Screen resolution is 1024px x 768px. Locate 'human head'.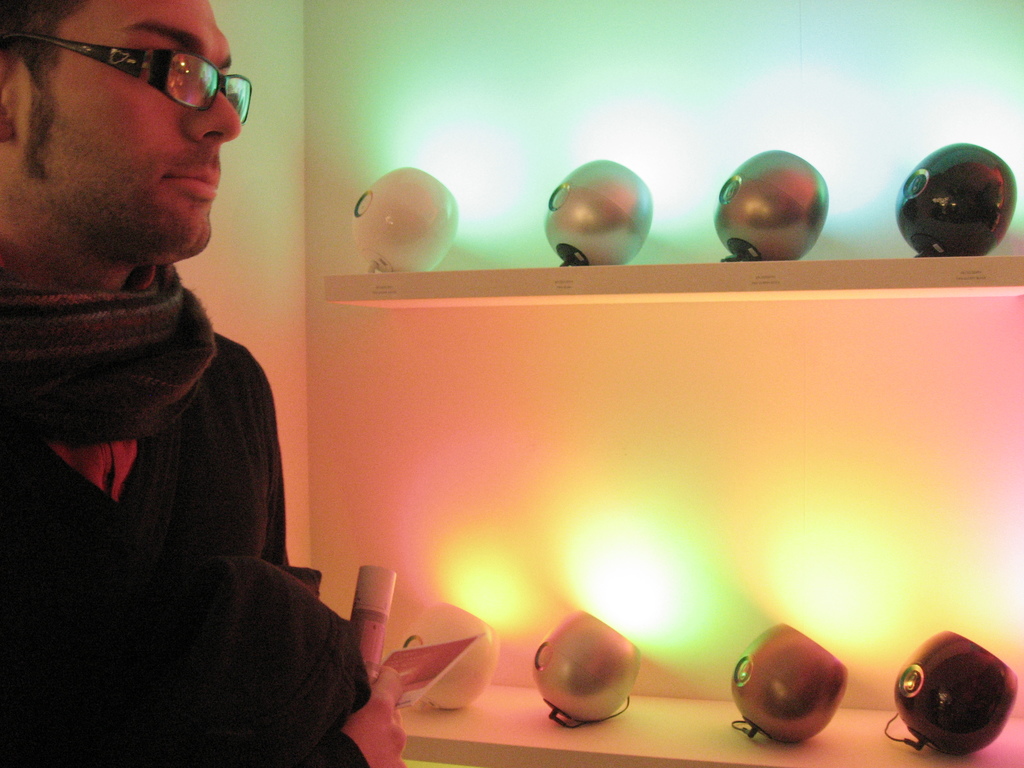
{"left": 6, "top": 2, "right": 233, "bottom": 264}.
